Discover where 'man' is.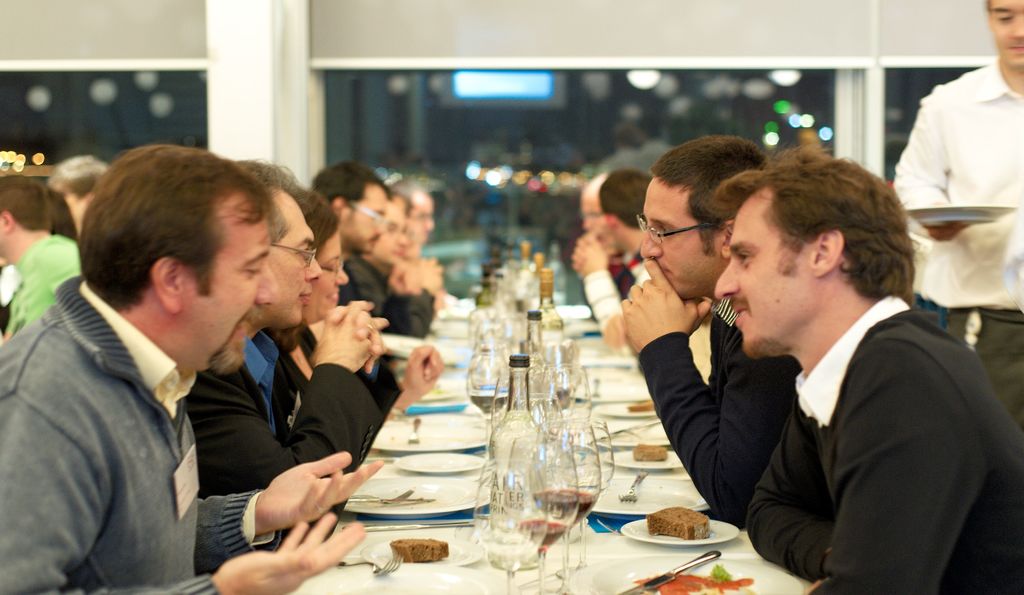
Discovered at rect(0, 171, 88, 338).
